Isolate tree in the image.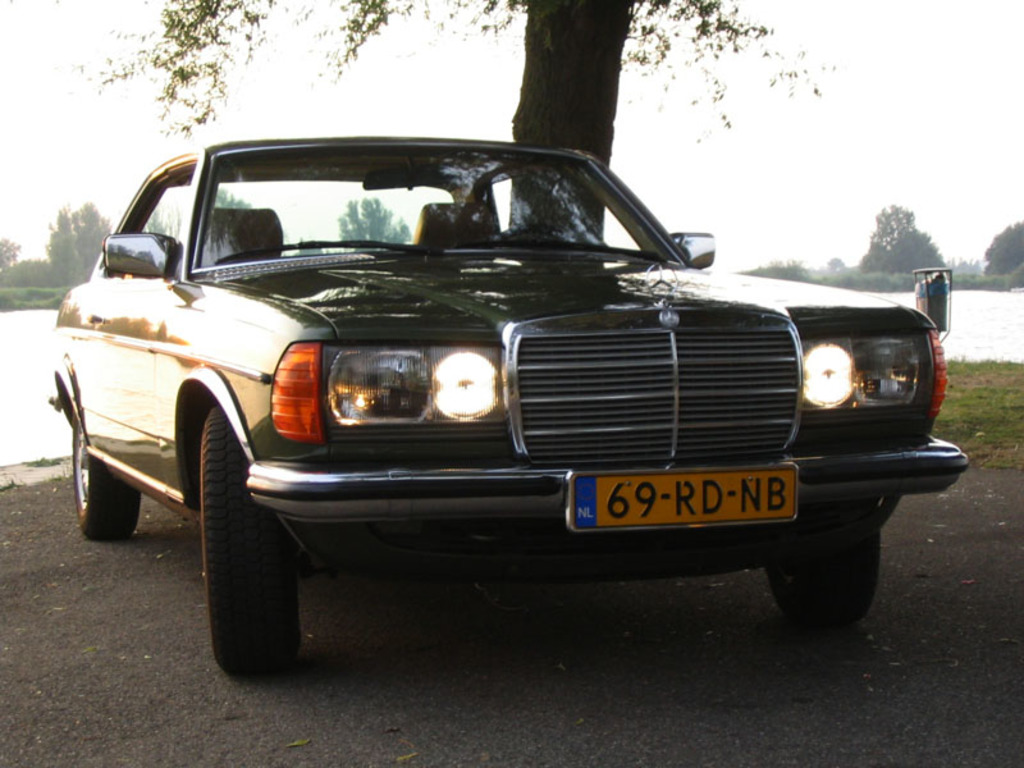
Isolated region: (x1=215, y1=193, x2=266, y2=209).
